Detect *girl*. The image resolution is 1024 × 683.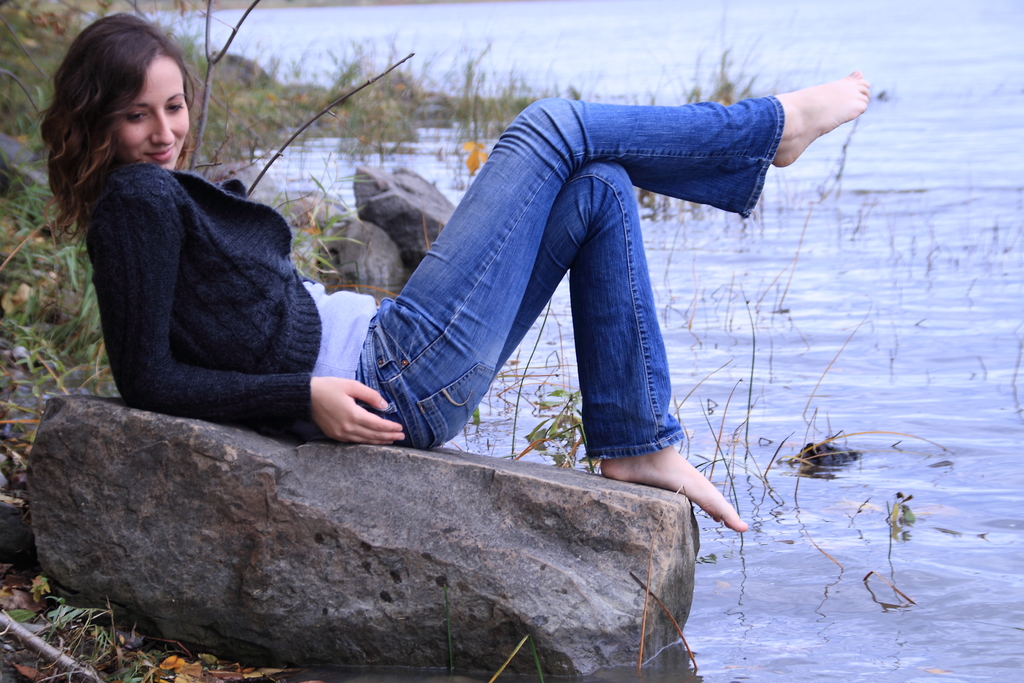
(37, 10, 870, 531).
